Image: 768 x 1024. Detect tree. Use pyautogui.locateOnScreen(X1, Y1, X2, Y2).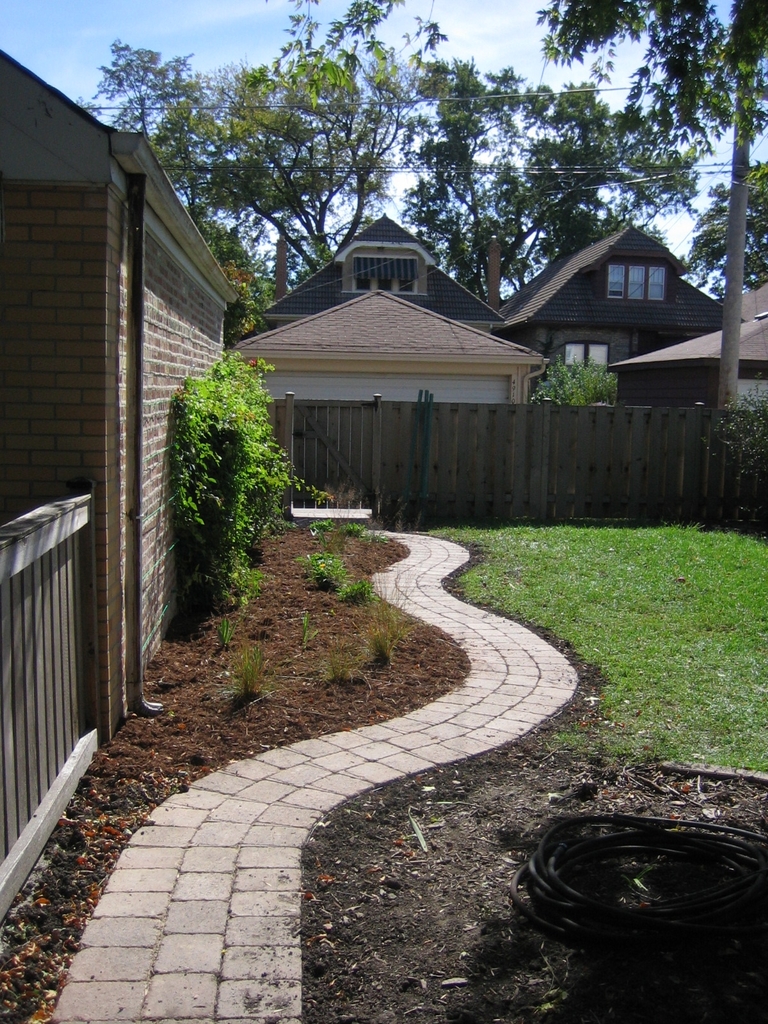
pyautogui.locateOnScreen(528, 0, 767, 417).
